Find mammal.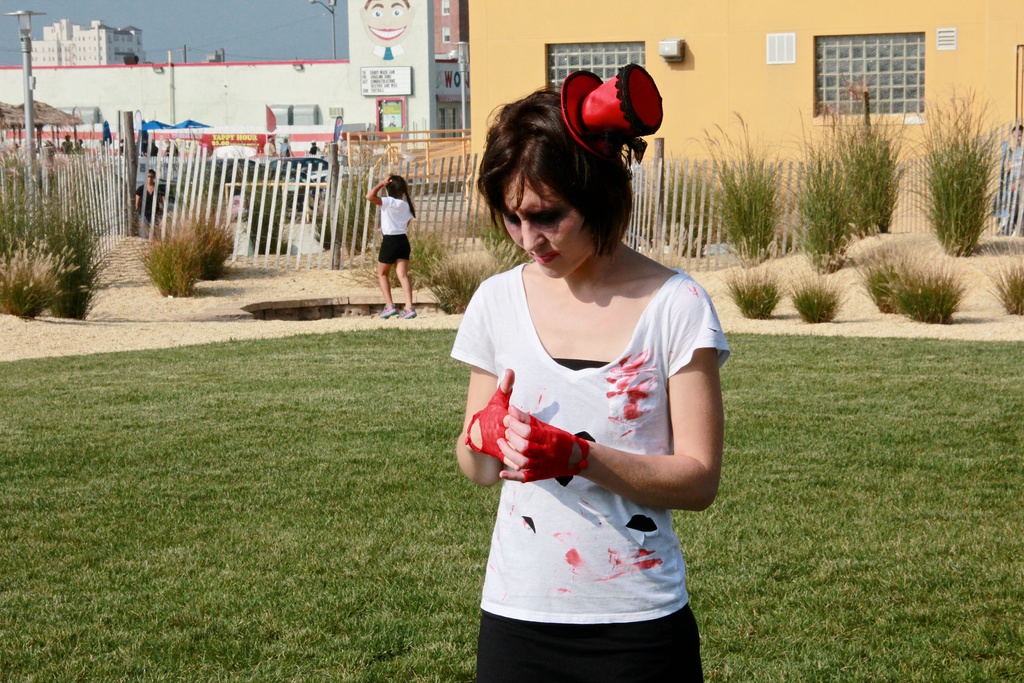
bbox=(139, 133, 157, 158).
